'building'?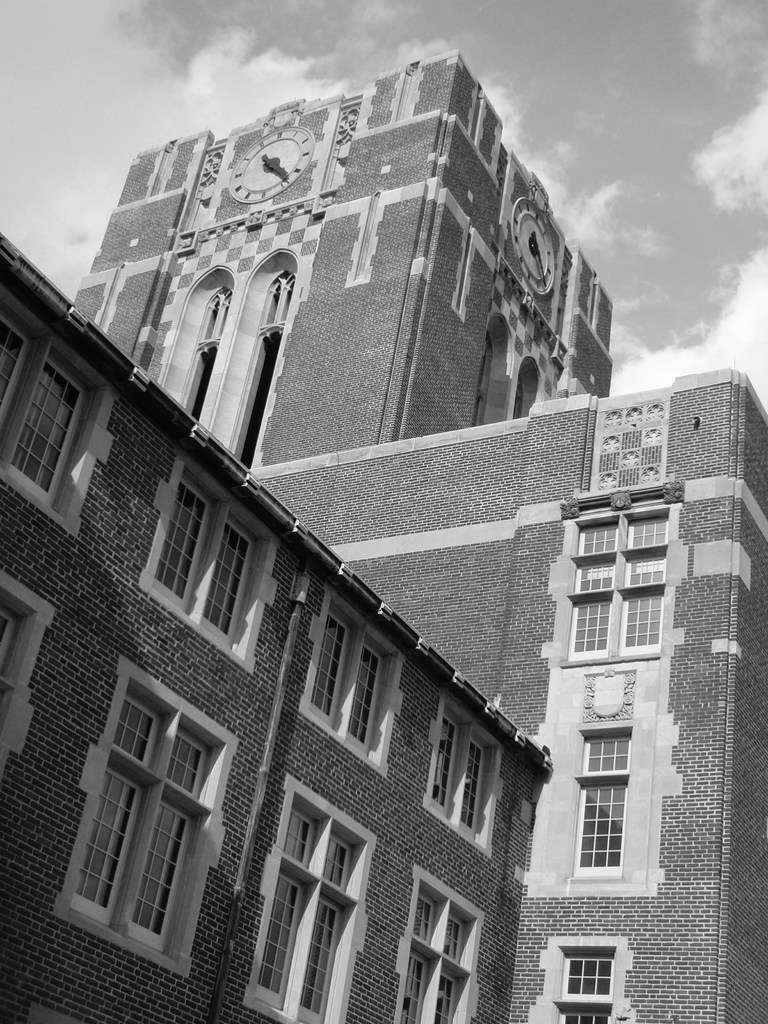
(0,230,560,1023)
